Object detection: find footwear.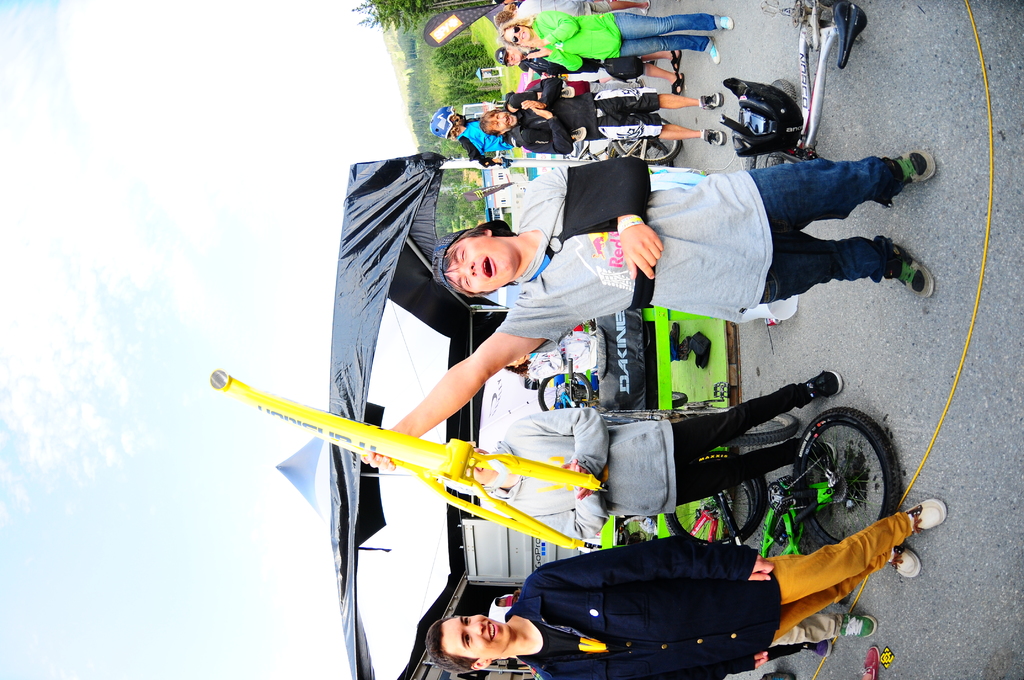
BBox(840, 614, 876, 640).
